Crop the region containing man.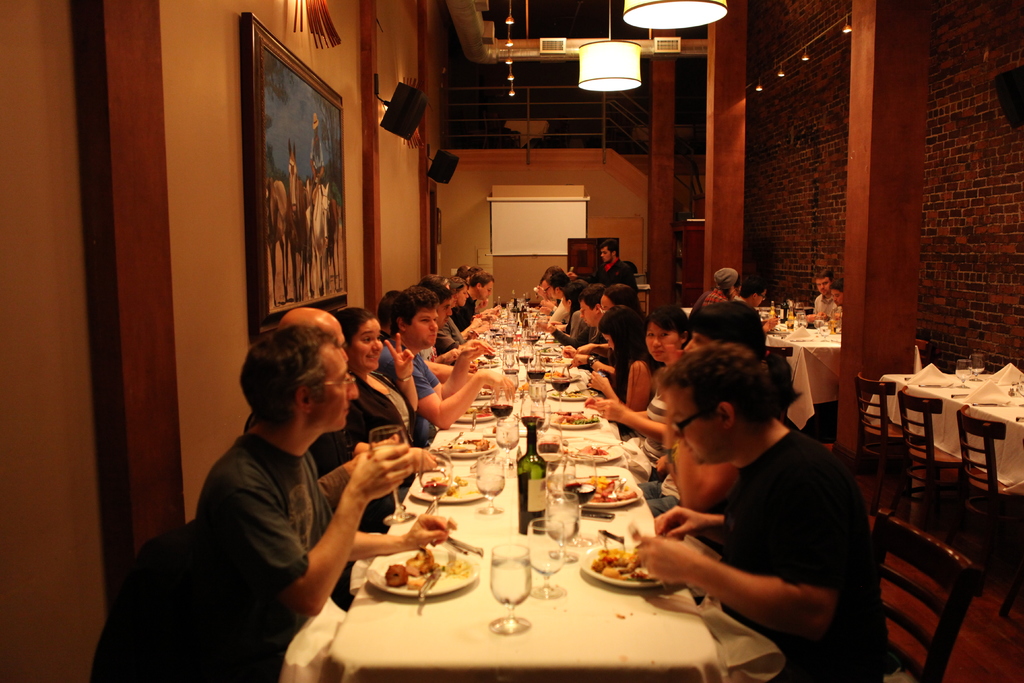
Crop region: 241 306 435 609.
